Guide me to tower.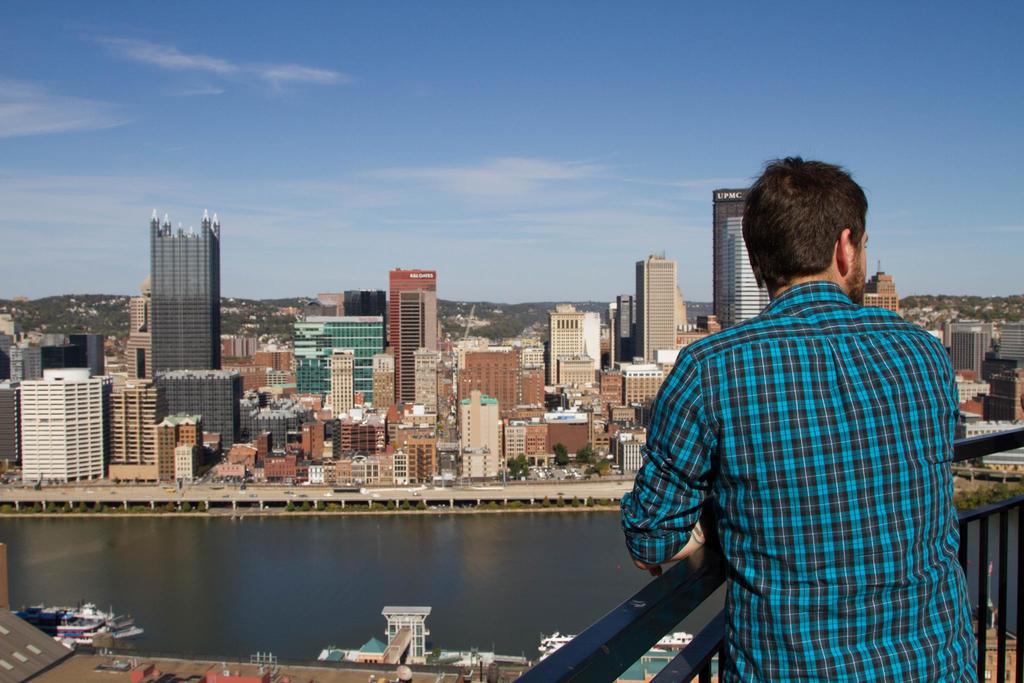
Guidance: box(151, 208, 221, 381).
